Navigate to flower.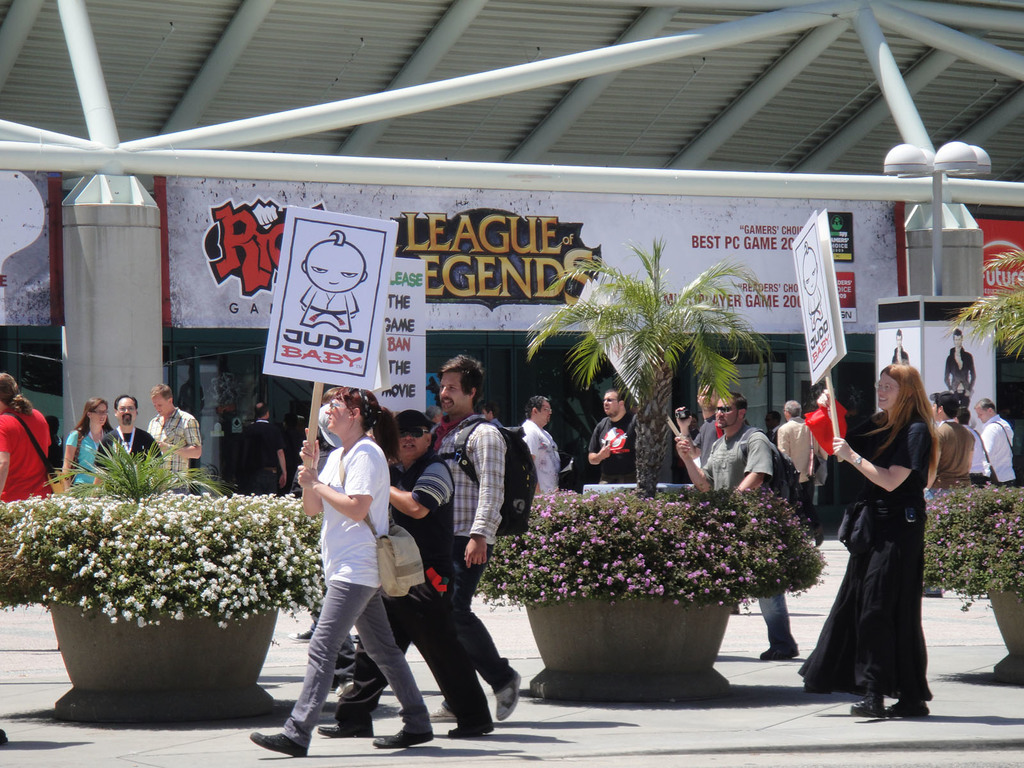
Navigation target: bbox=(617, 570, 627, 581).
